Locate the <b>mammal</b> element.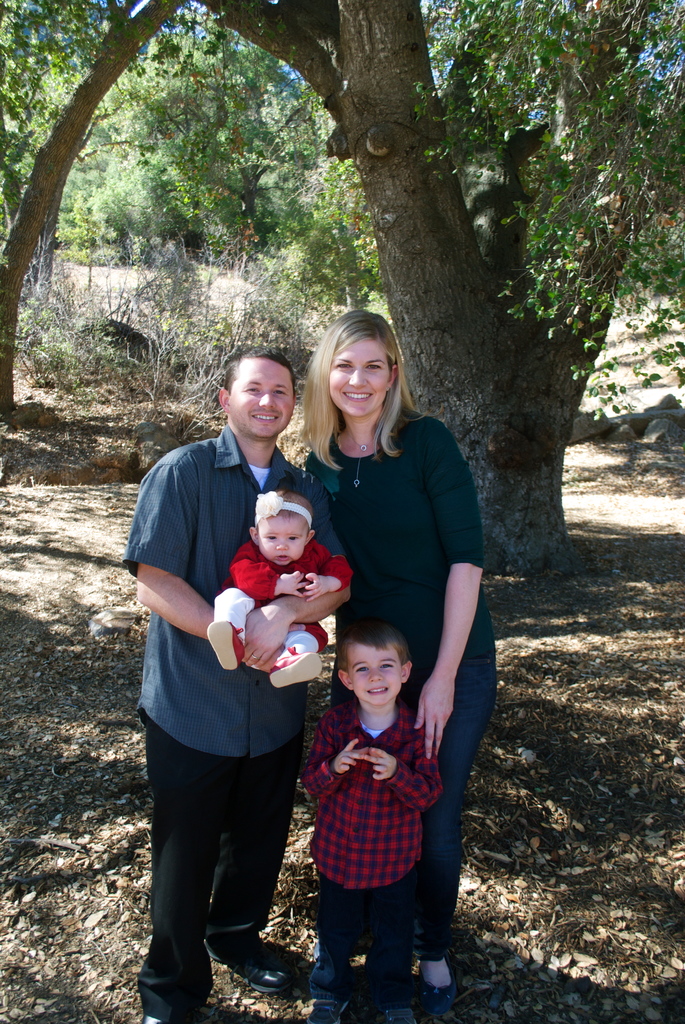
Element bbox: select_region(292, 305, 494, 1016).
